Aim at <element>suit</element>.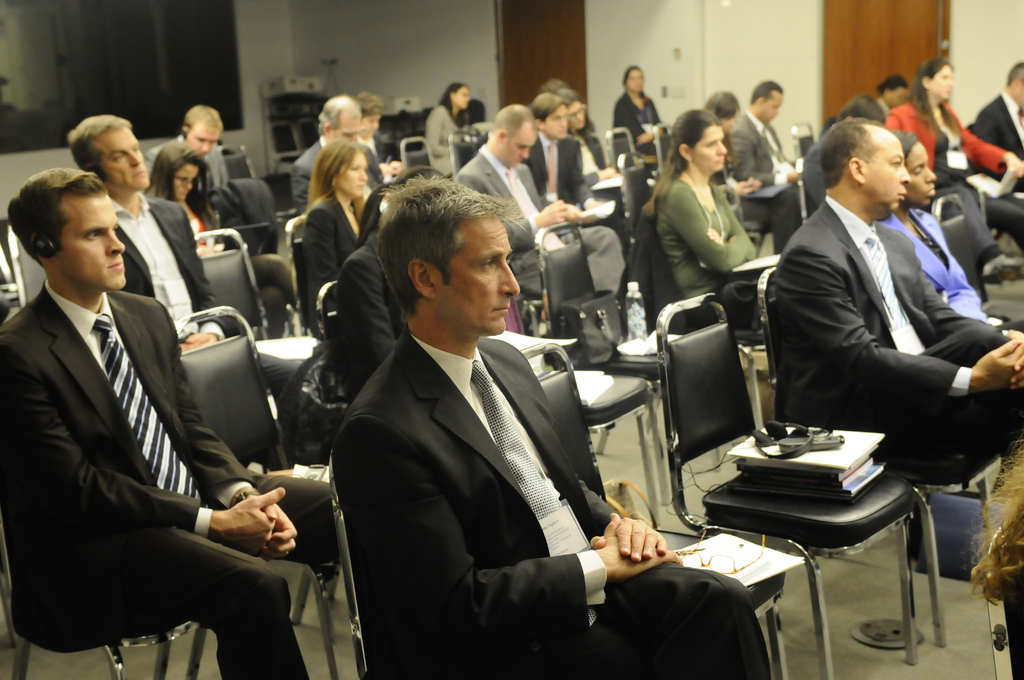
Aimed at [x1=977, y1=88, x2=1023, y2=172].
